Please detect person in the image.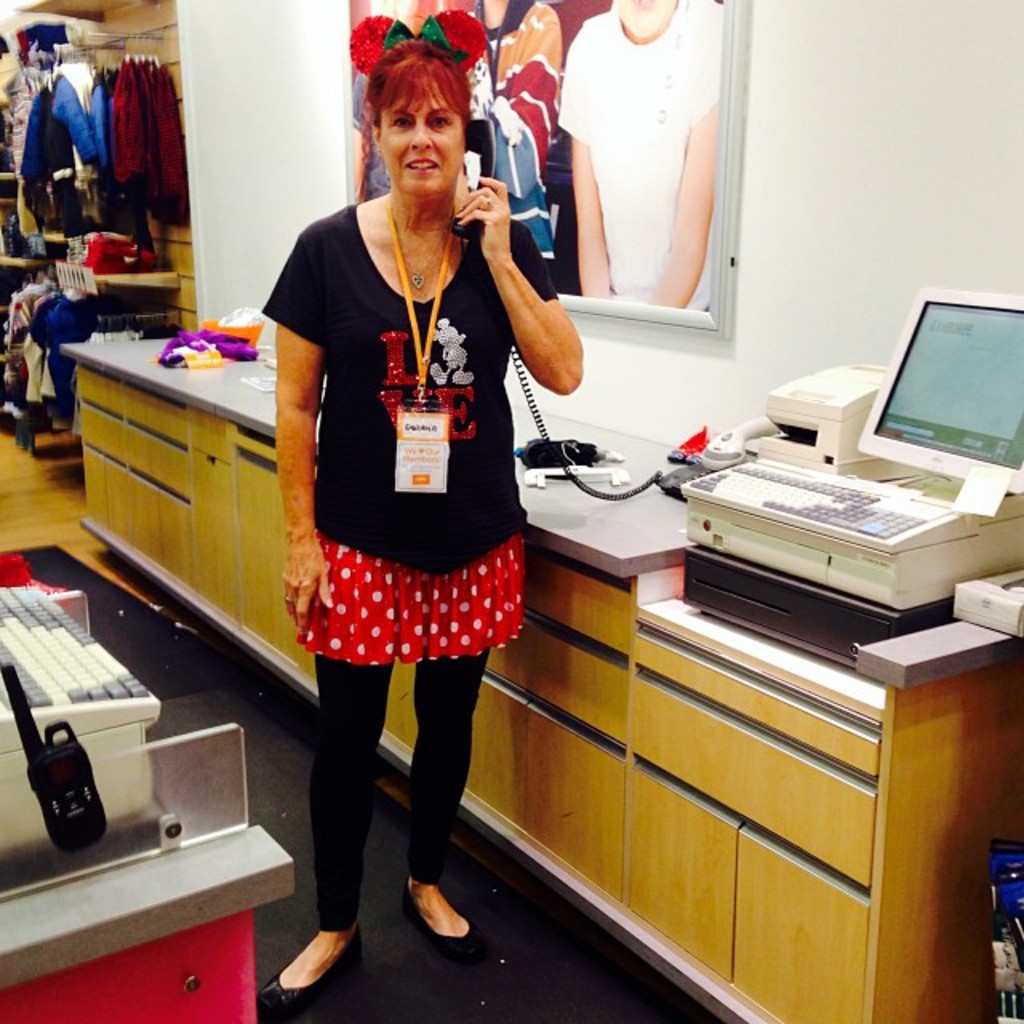
(248, 24, 578, 1011).
